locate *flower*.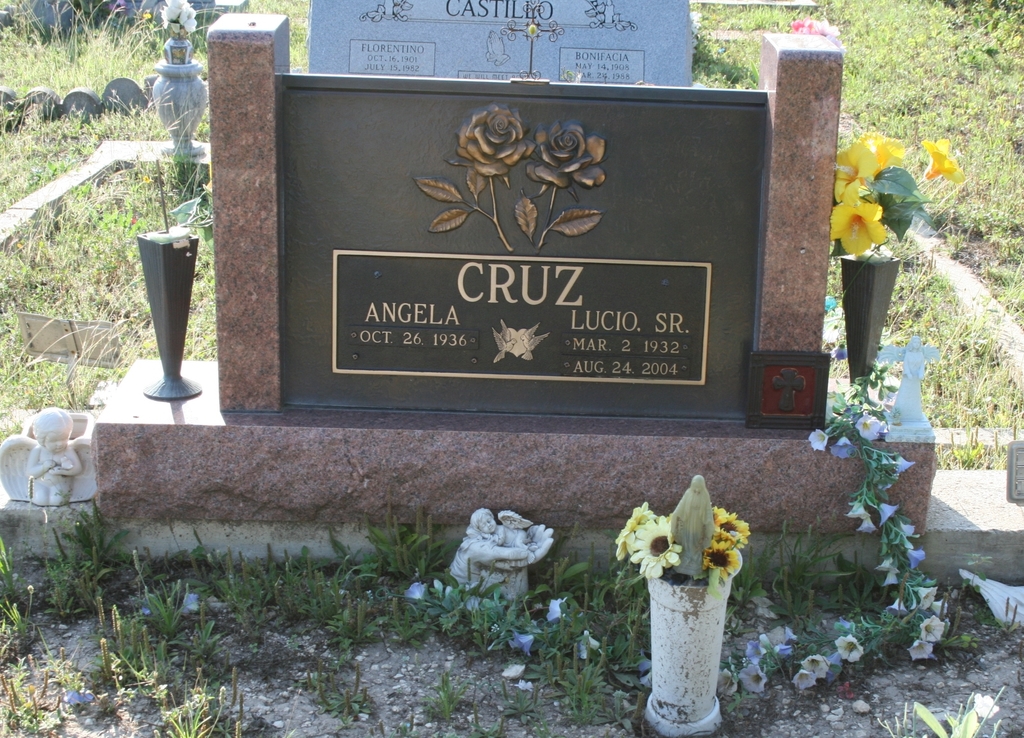
Bounding box: (918,582,935,609).
